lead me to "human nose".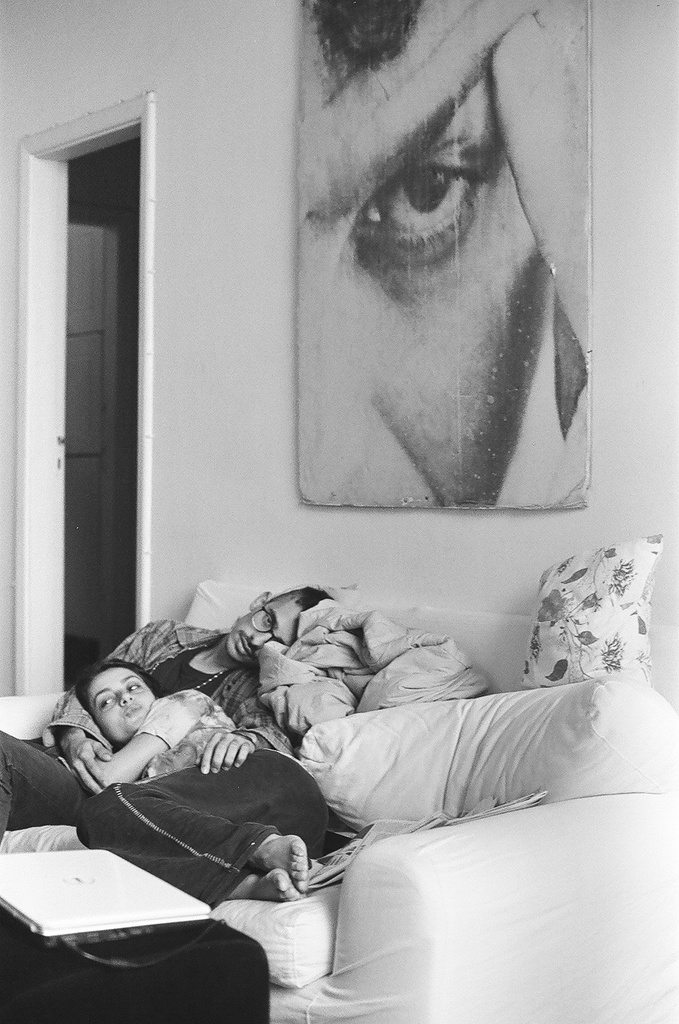
Lead to rect(117, 689, 135, 704).
